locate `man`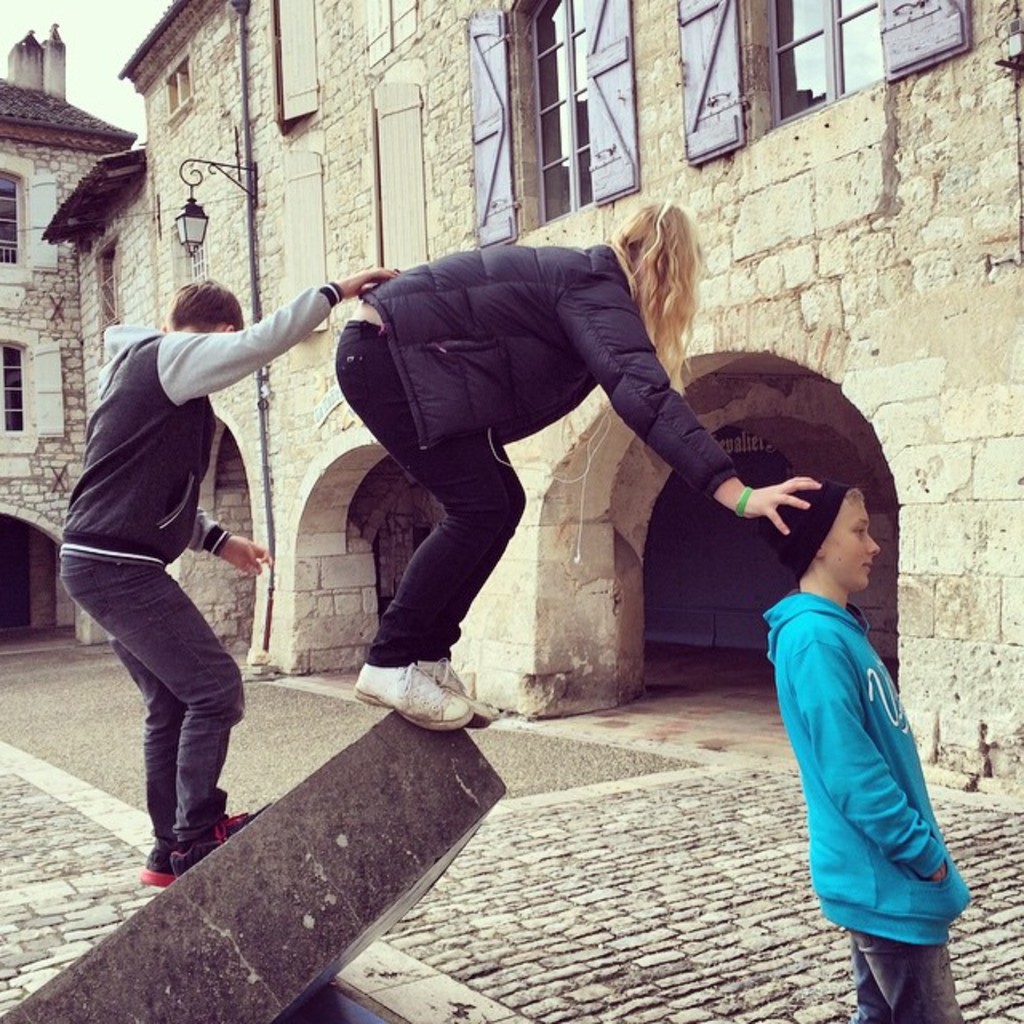
(758,459,979,1022)
